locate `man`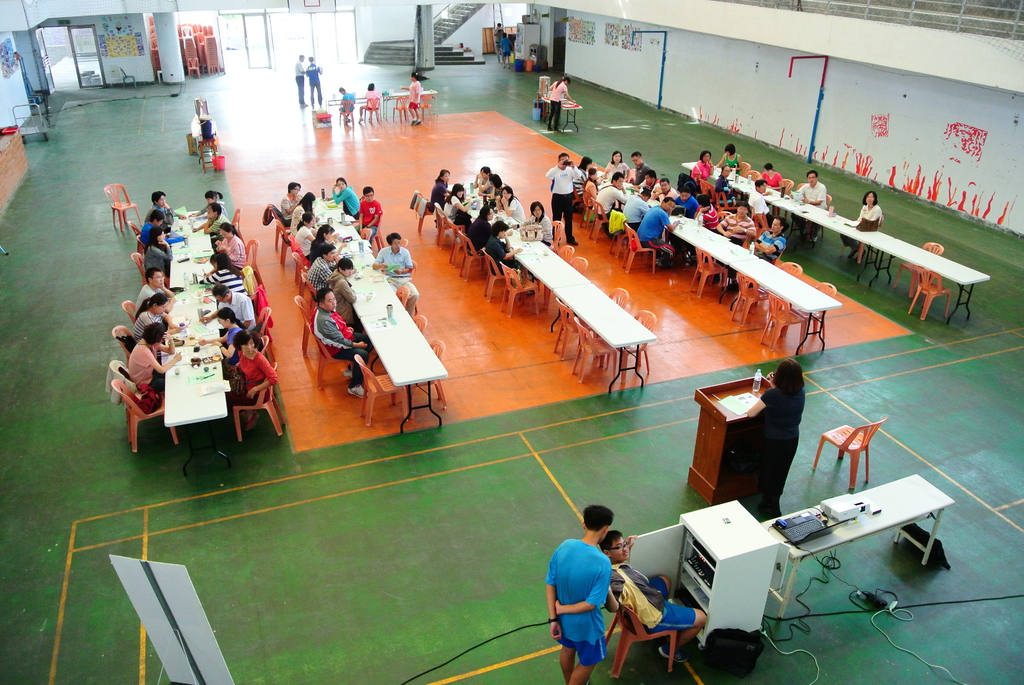
left=552, top=505, right=612, bottom=684
